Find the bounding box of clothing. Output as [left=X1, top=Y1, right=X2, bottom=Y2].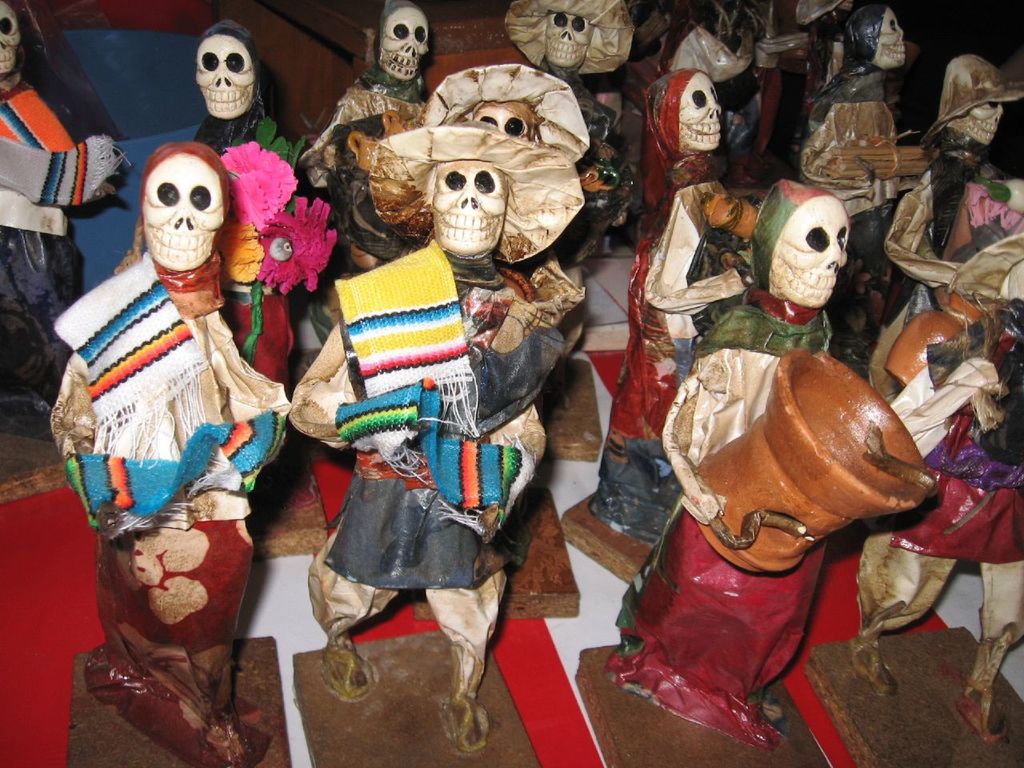
[left=197, top=21, right=289, bottom=149].
